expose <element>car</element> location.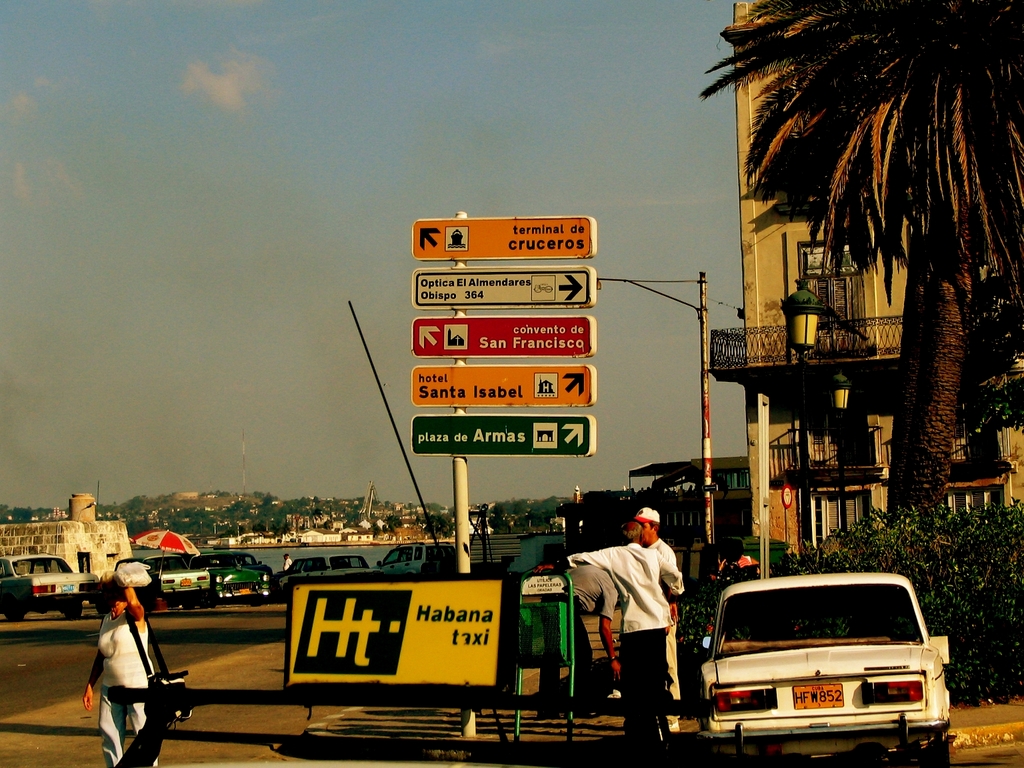
Exposed at {"left": 0, "top": 555, "right": 96, "bottom": 619}.
